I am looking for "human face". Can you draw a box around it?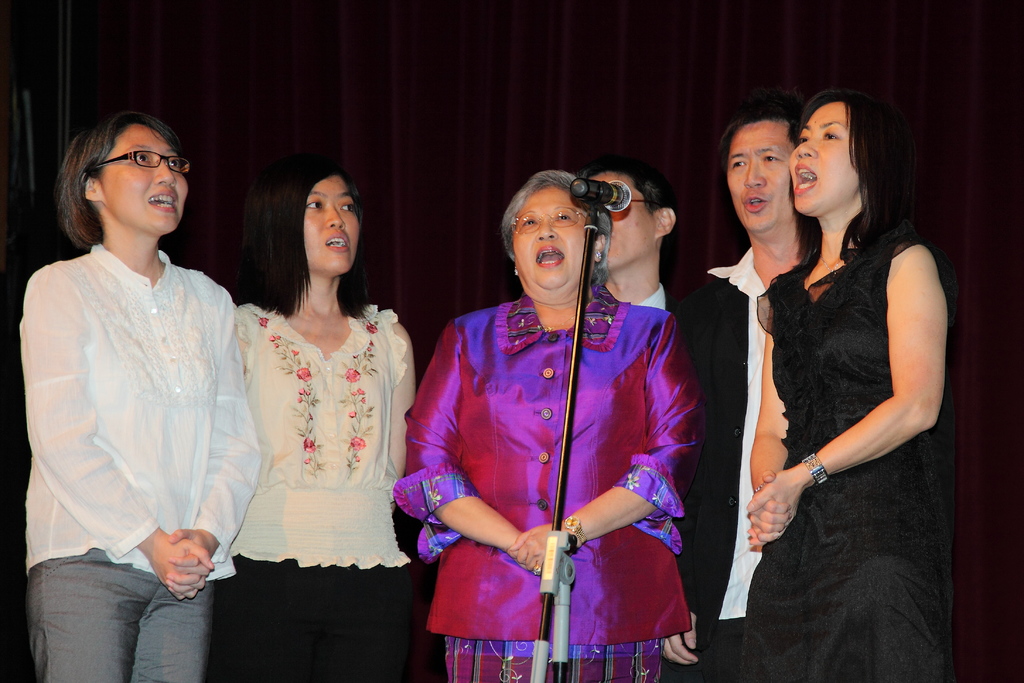
Sure, the bounding box is rect(105, 126, 189, 238).
